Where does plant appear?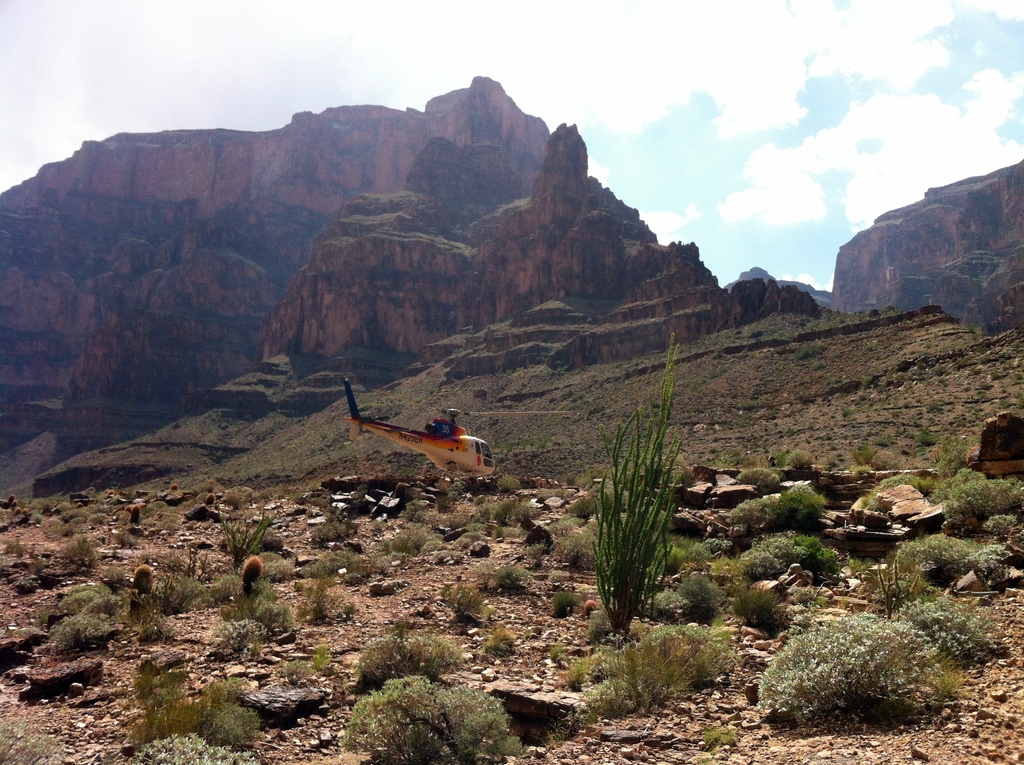
Appears at [left=894, top=529, right=976, bottom=586].
